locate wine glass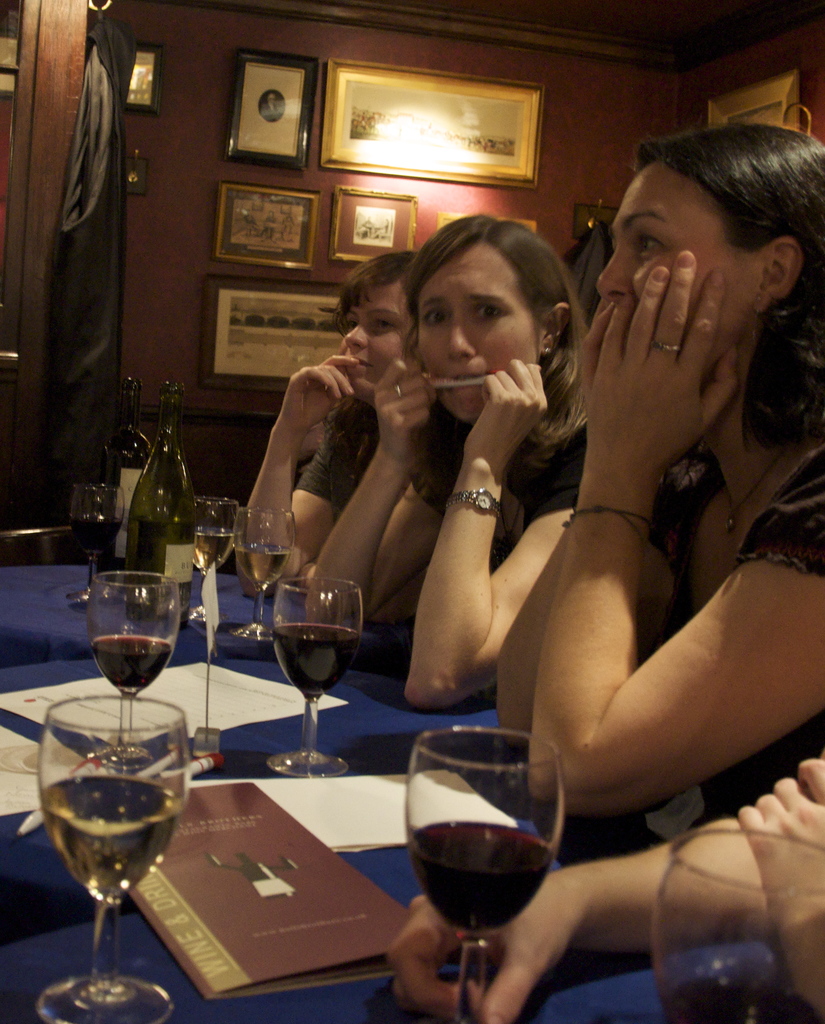
bbox=(67, 483, 128, 602)
